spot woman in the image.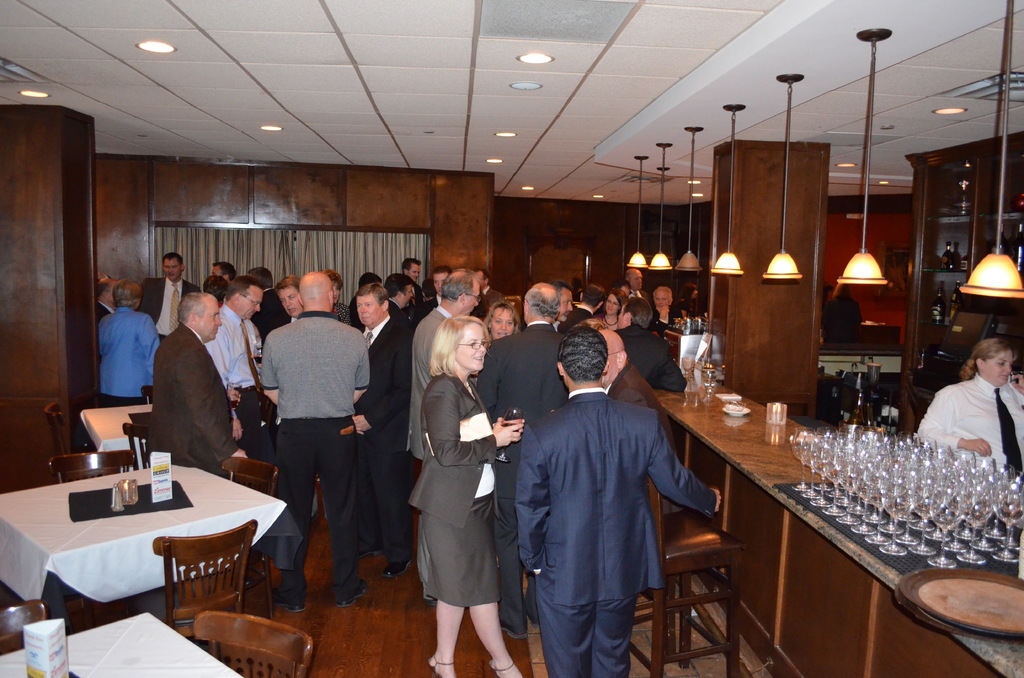
woman found at rect(403, 304, 509, 675).
